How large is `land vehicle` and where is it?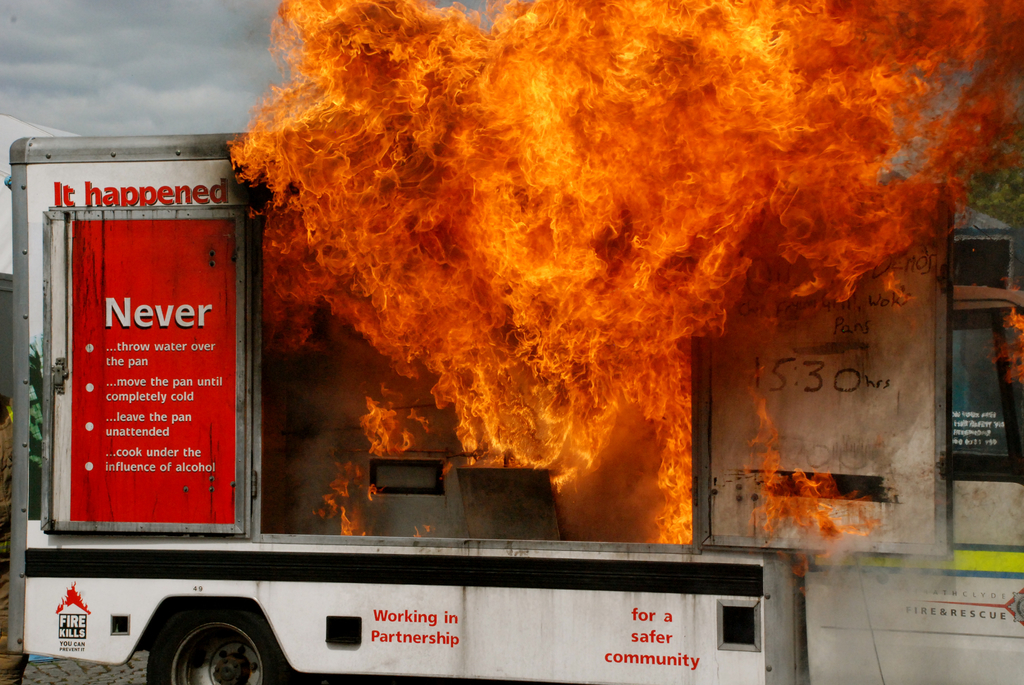
Bounding box: l=5, t=125, r=1023, b=684.
